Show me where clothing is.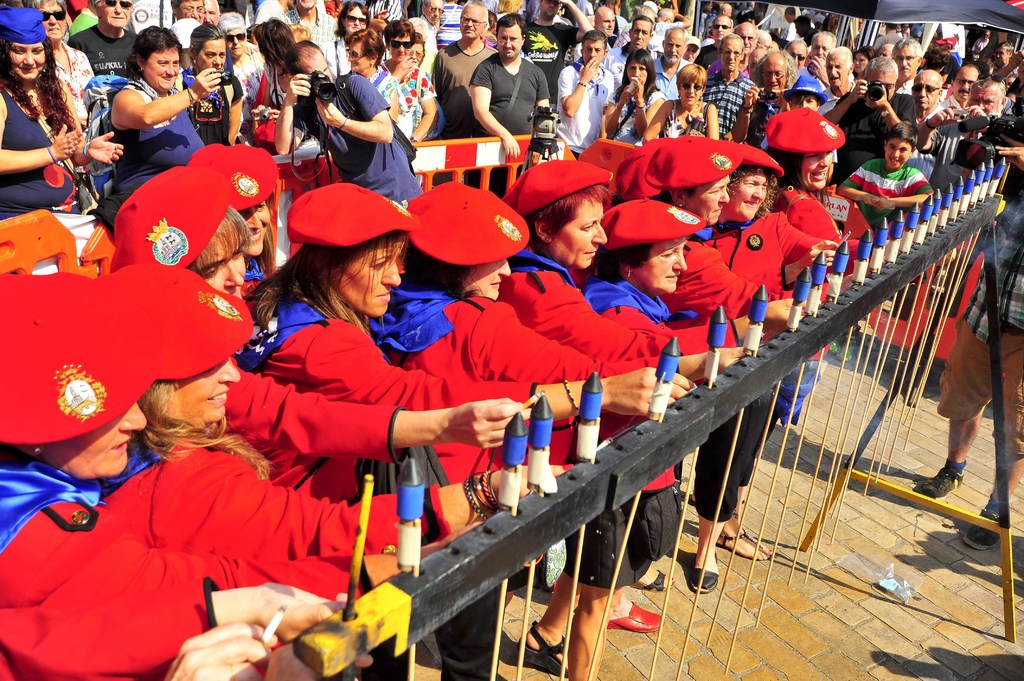
clothing is at x1=0 y1=73 x2=91 y2=216.
